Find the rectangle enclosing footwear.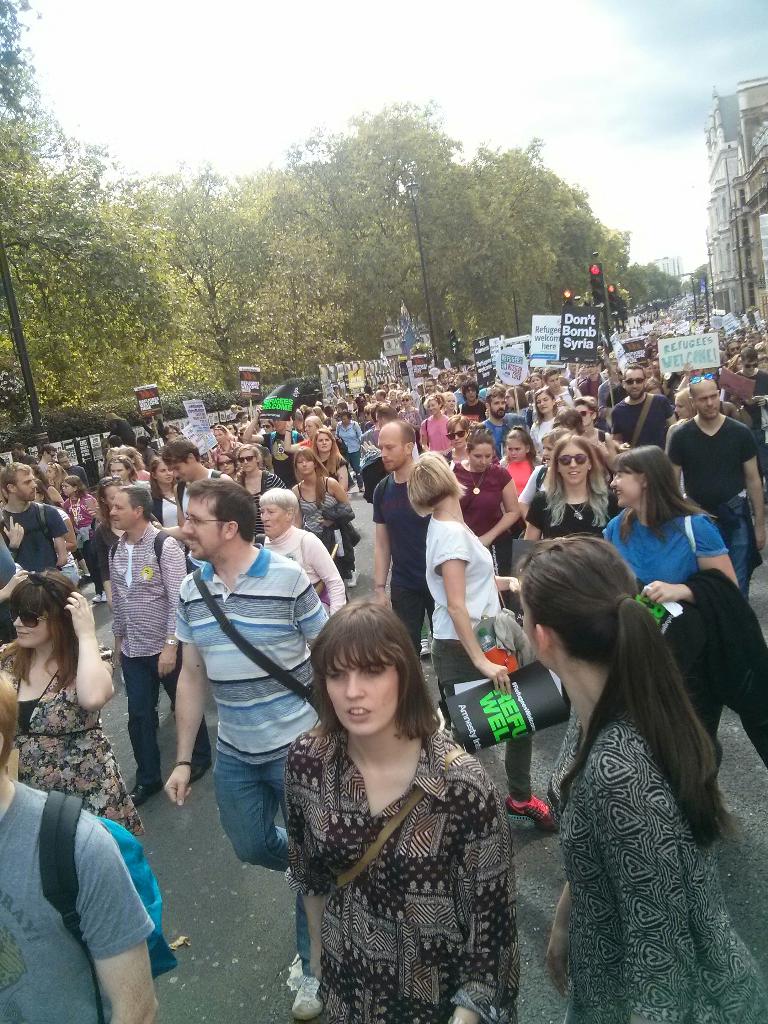
bbox(502, 795, 553, 833).
